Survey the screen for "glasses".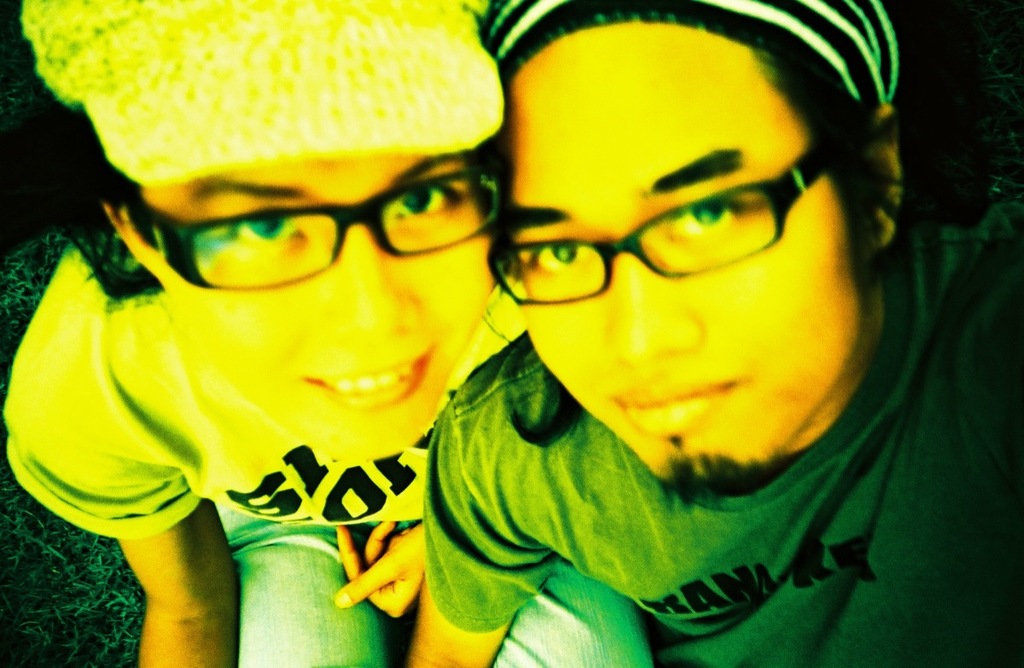
Survey found: l=485, t=141, r=835, b=305.
